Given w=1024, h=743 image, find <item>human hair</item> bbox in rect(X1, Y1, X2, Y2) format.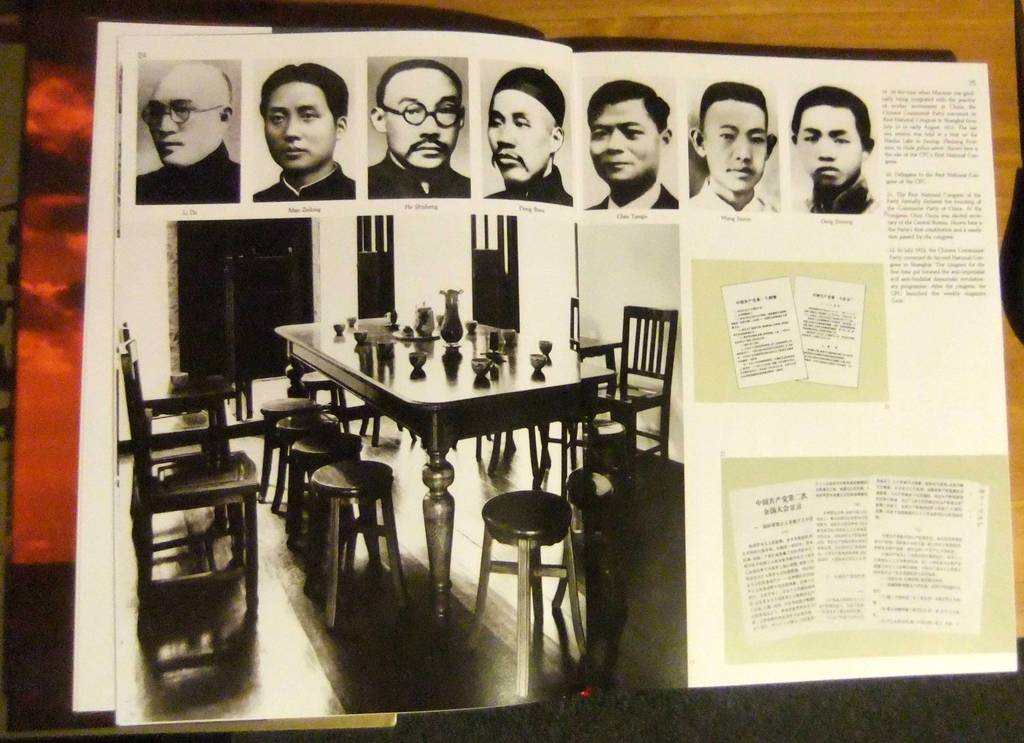
rect(791, 85, 875, 151).
